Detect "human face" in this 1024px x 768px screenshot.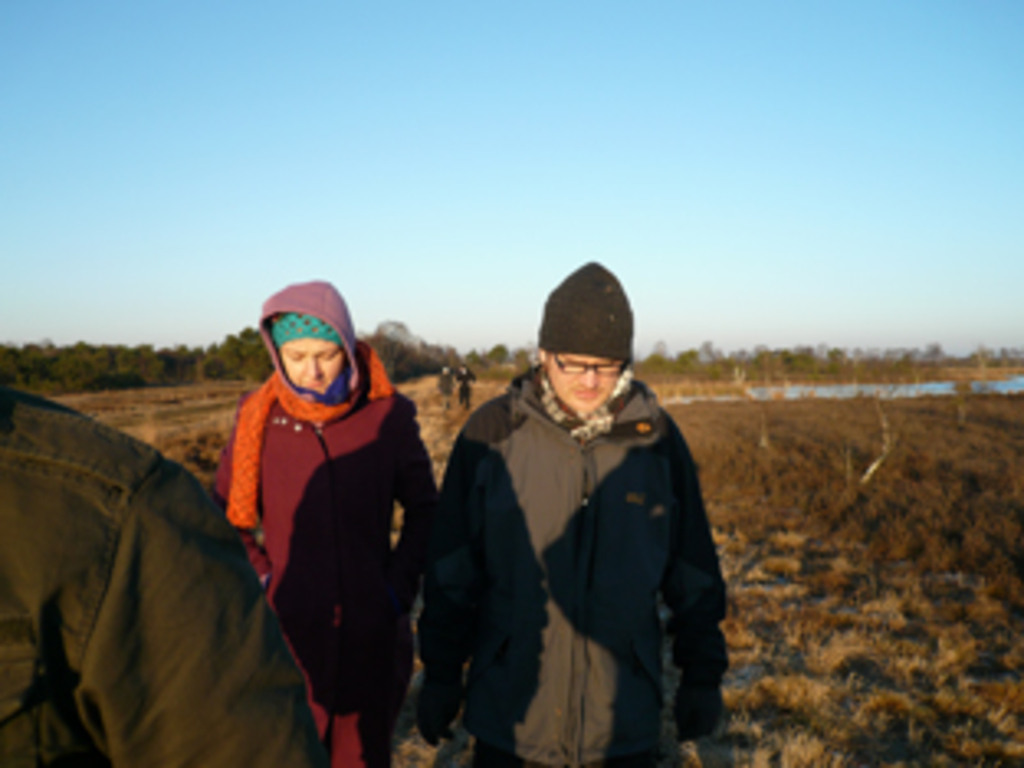
Detection: 272 335 345 397.
